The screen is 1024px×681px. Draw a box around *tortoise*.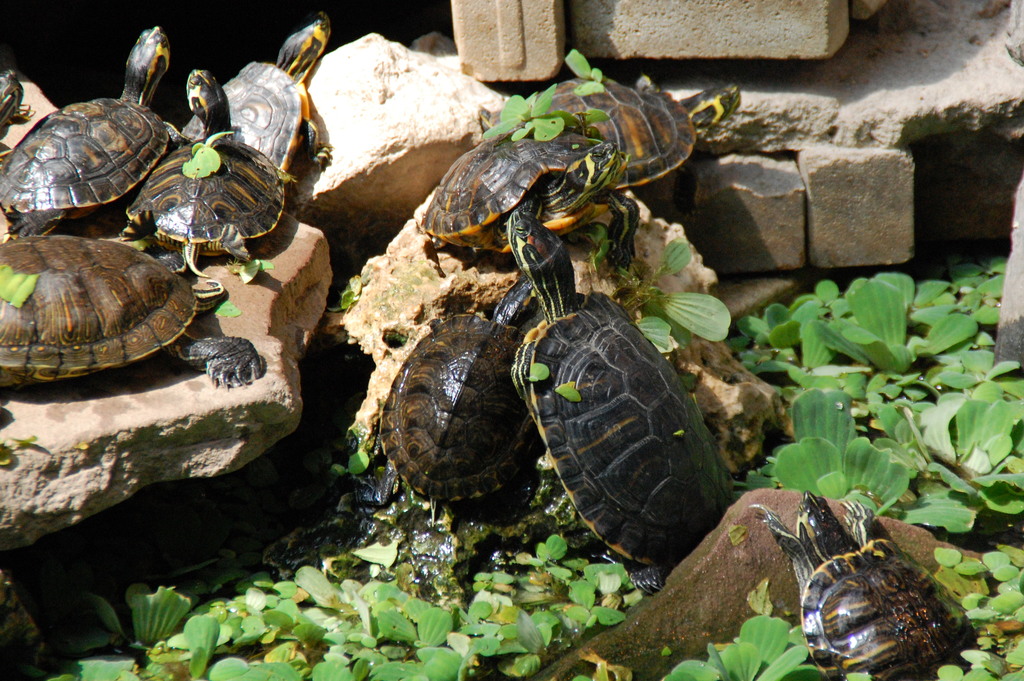
748:493:992:680.
